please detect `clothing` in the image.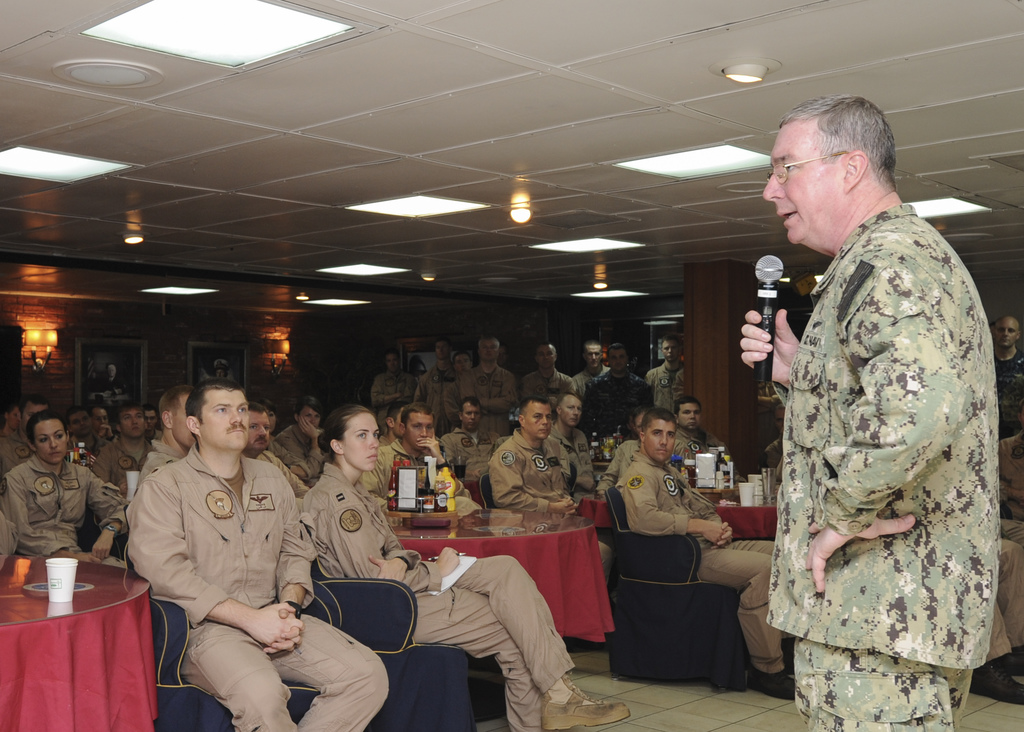
left=98, top=426, right=147, bottom=475.
